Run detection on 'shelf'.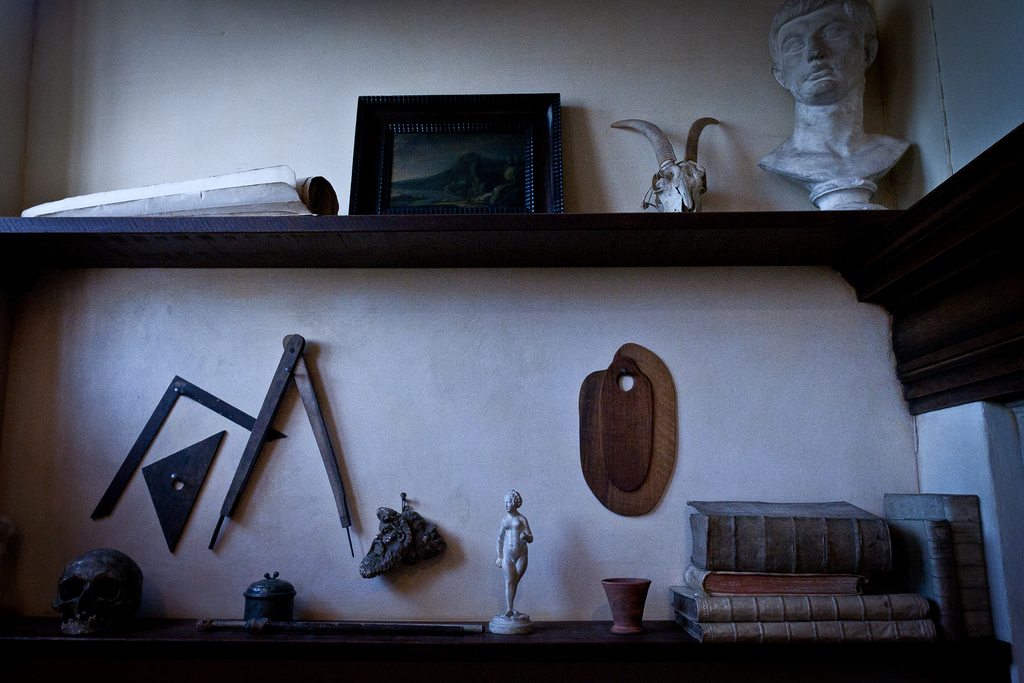
Result: [63,72,966,682].
